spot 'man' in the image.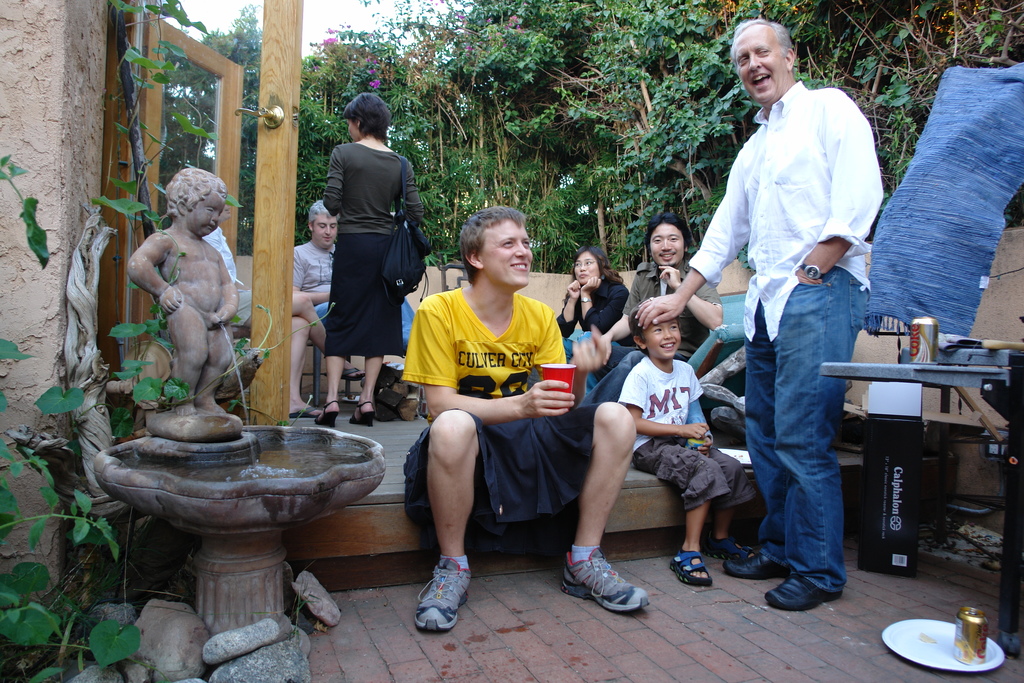
'man' found at pyautogui.locateOnScreen(292, 199, 339, 324).
